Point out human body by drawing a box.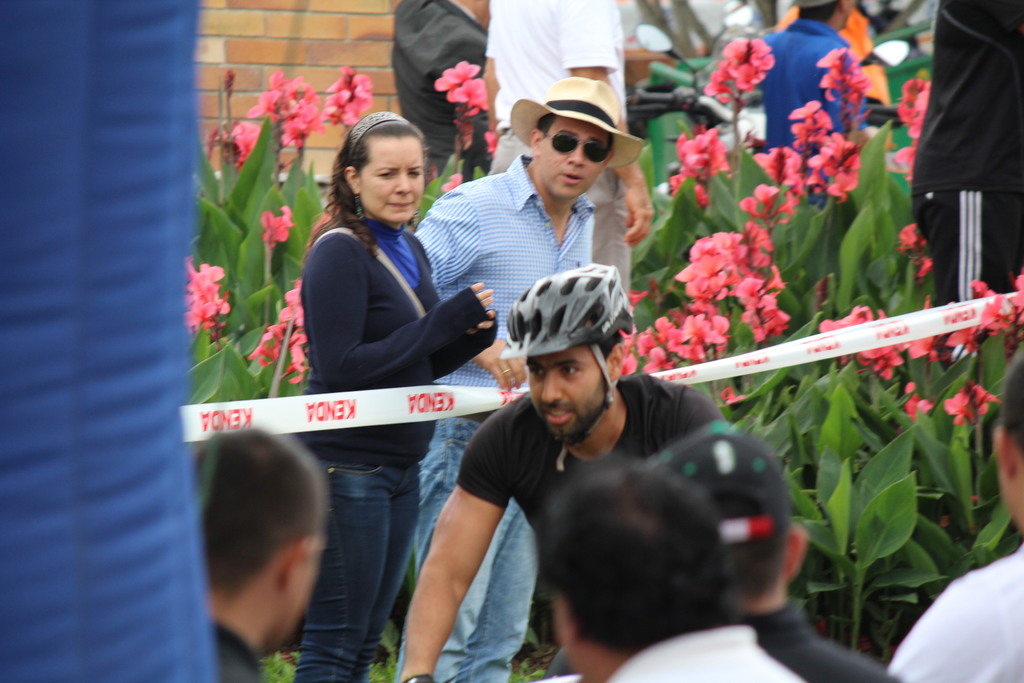
box(284, 114, 505, 654).
